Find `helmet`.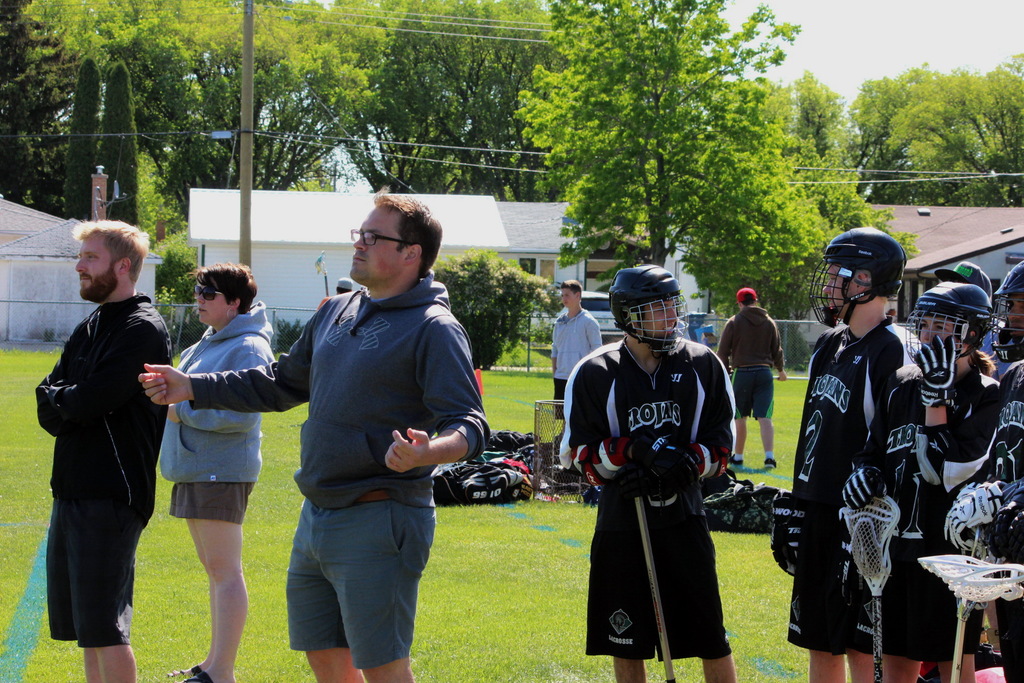
bbox=[615, 268, 705, 363].
